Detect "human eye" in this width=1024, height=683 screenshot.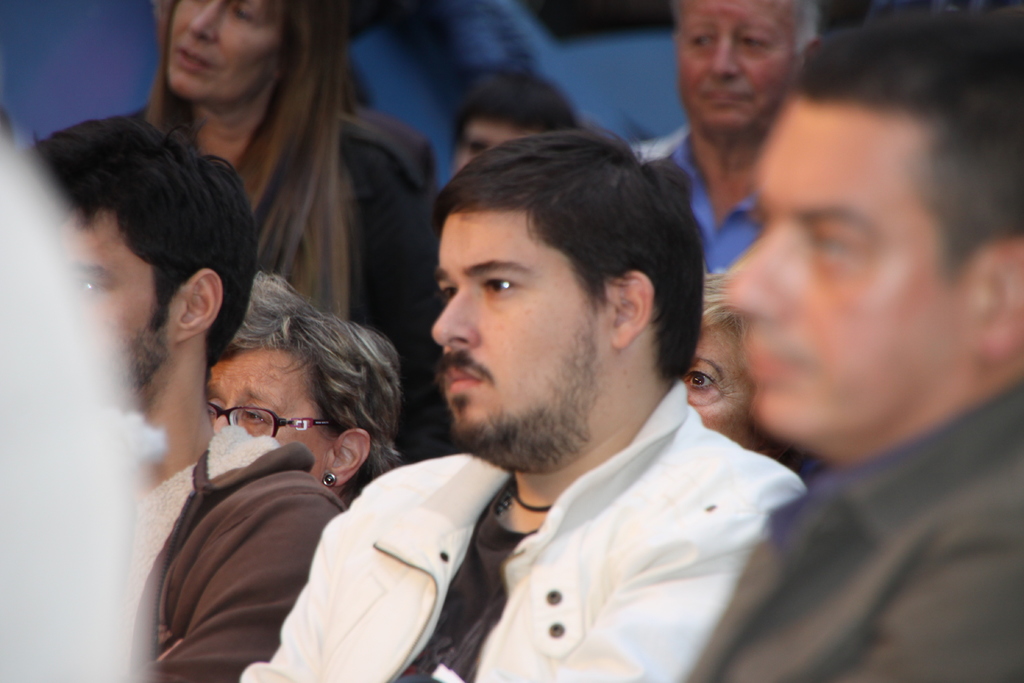
Detection: bbox=(241, 407, 273, 426).
